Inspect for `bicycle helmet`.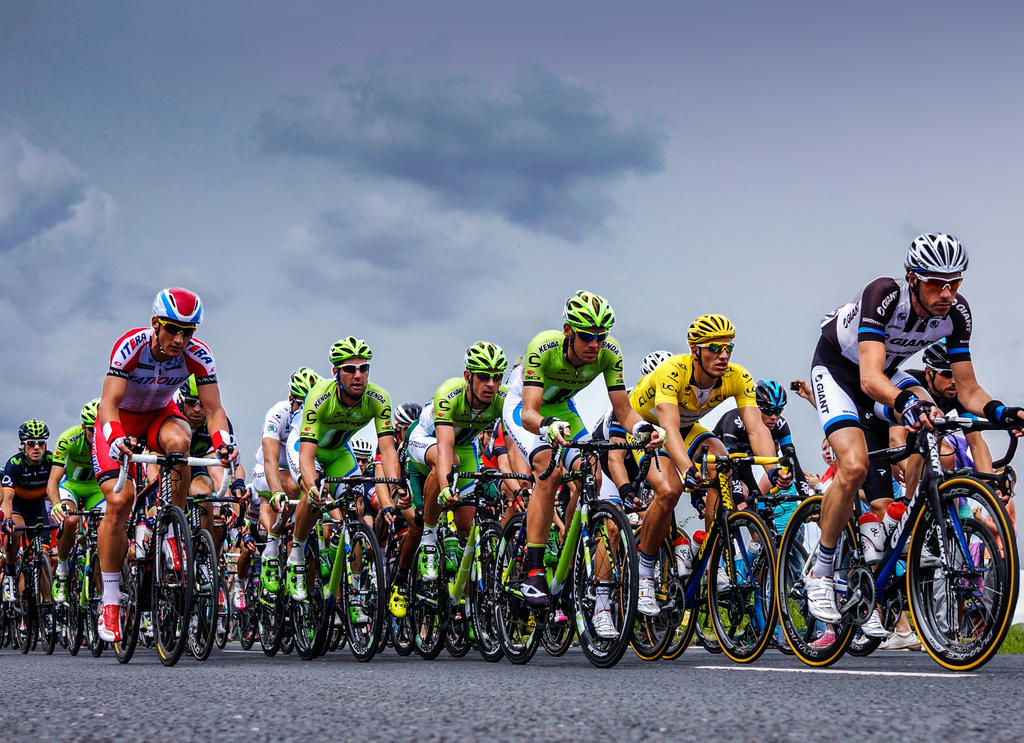
Inspection: left=924, top=340, right=947, bottom=372.
